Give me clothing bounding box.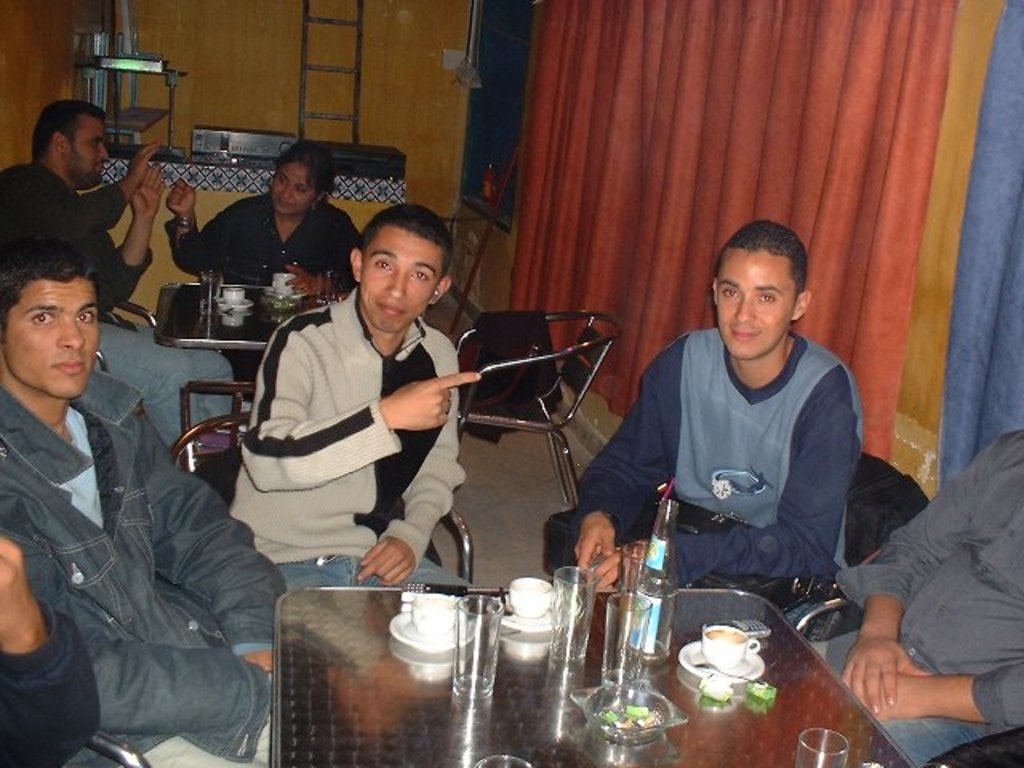
crop(0, 160, 152, 312).
